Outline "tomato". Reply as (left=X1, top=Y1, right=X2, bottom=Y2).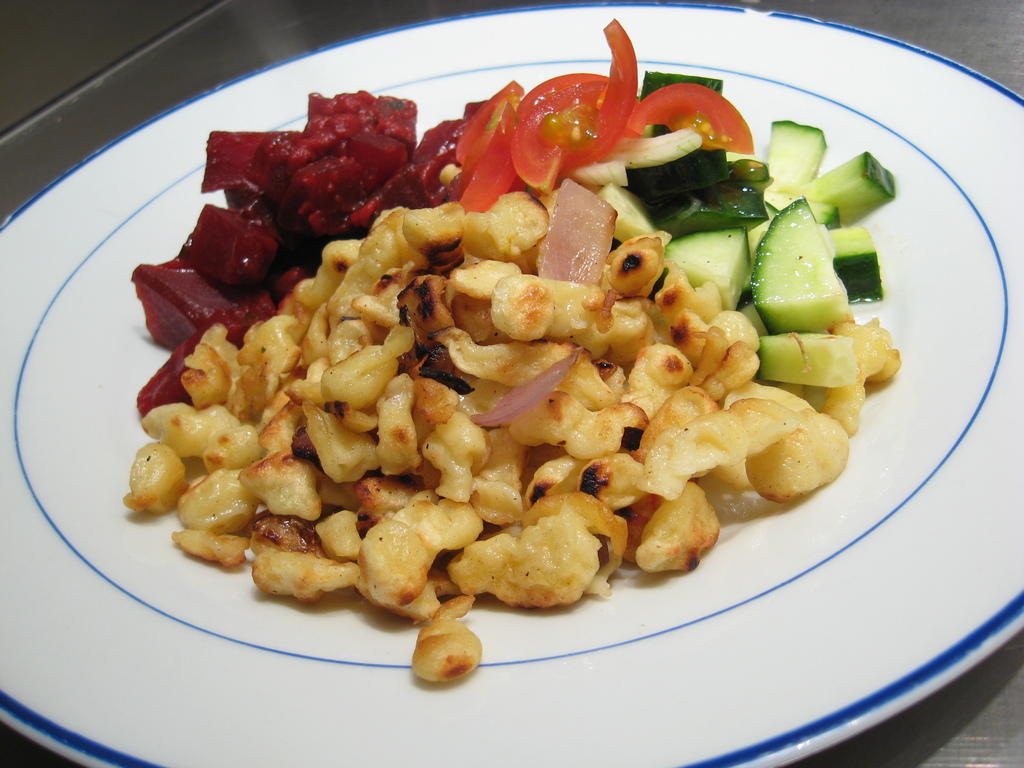
(left=495, top=70, right=659, bottom=177).
